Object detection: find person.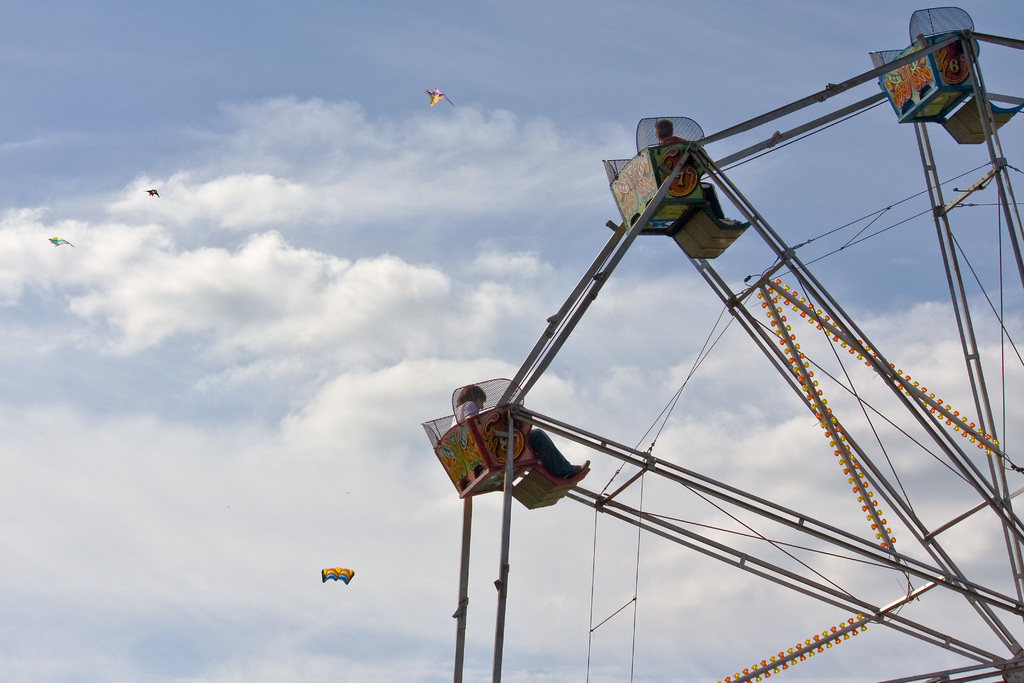
(x1=655, y1=117, x2=740, y2=223).
